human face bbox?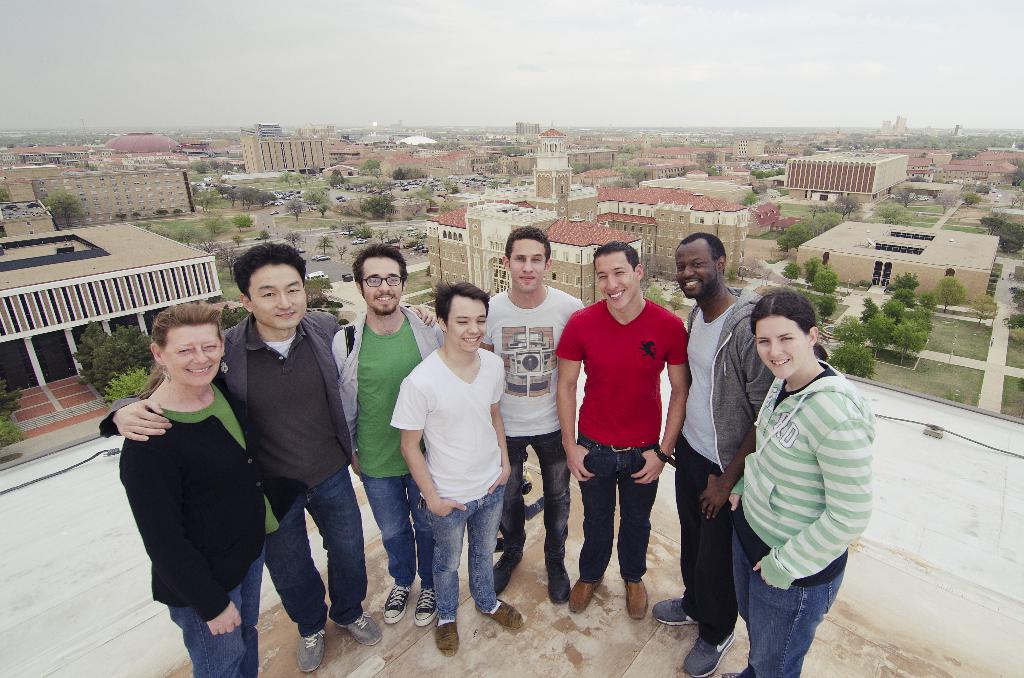
Rect(363, 257, 402, 311)
